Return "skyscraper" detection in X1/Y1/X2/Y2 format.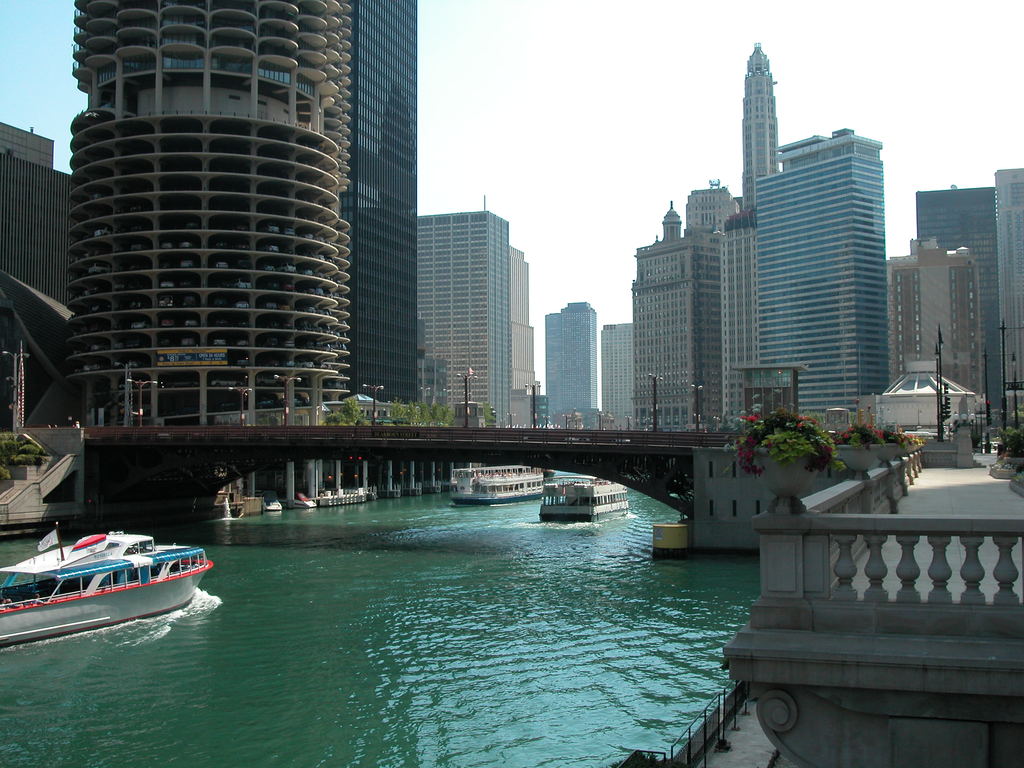
994/166/1023/405.
